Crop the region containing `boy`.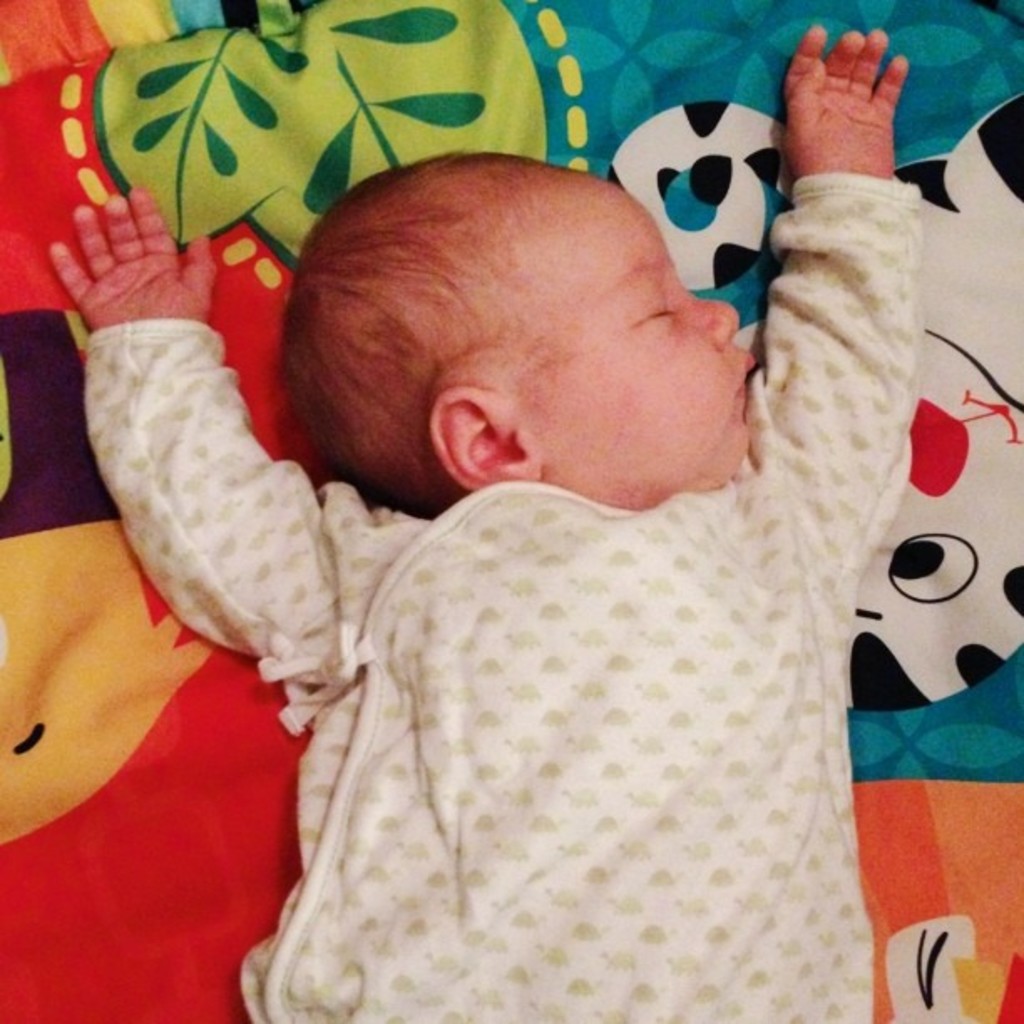
Crop region: BBox(50, 13, 927, 1022).
